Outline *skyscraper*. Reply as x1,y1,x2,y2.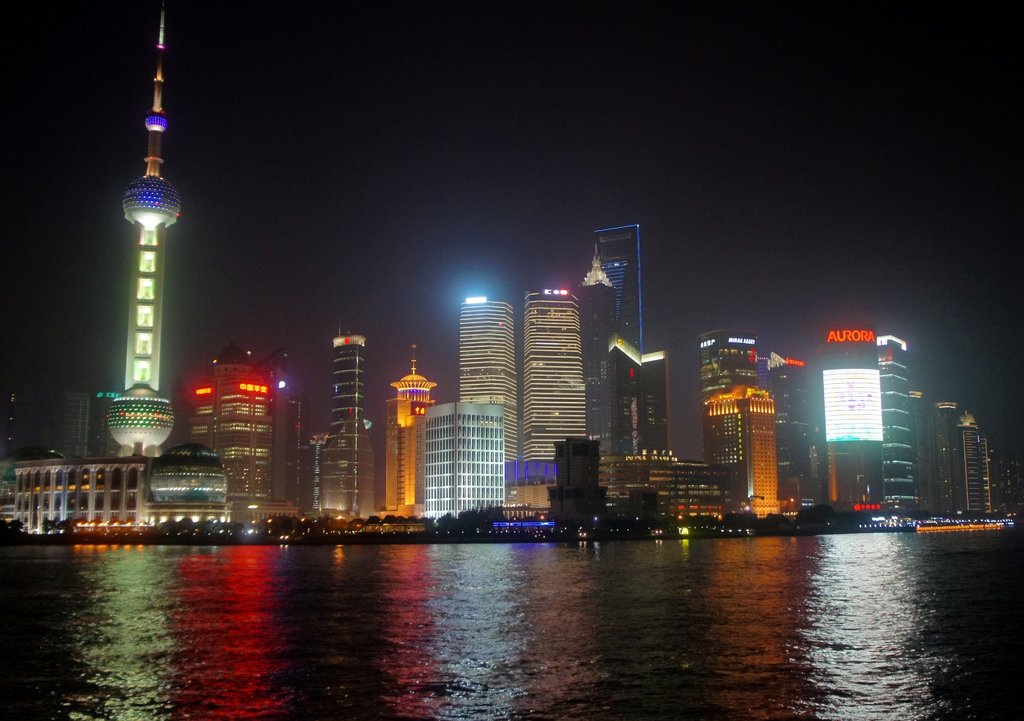
276,378,302,525.
